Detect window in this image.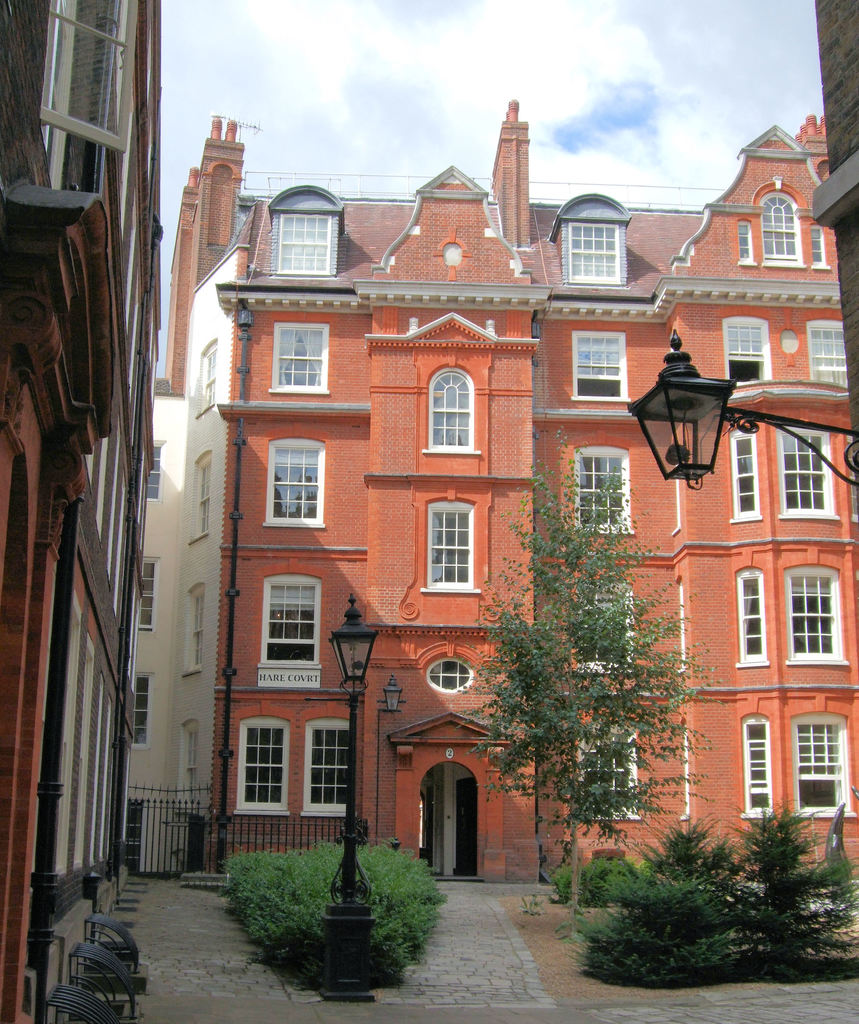
Detection: crop(808, 225, 824, 259).
